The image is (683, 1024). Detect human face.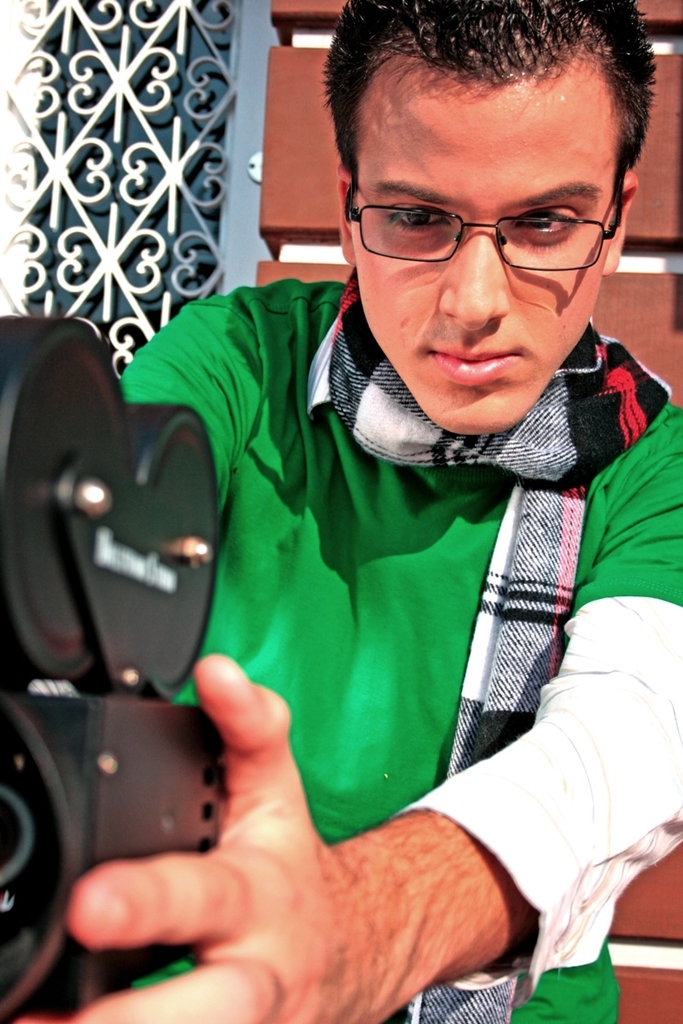
Detection: box=[345, 83, 622, 436].
